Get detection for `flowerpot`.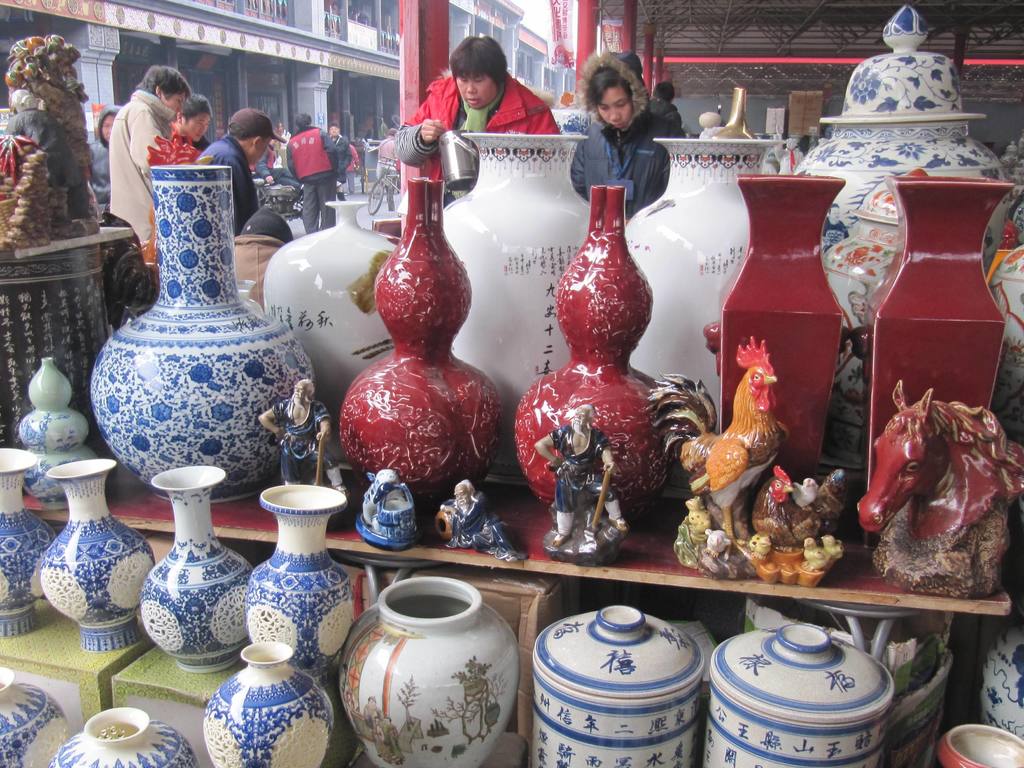
Detection: bbox=(716, 169, 849, 483).
